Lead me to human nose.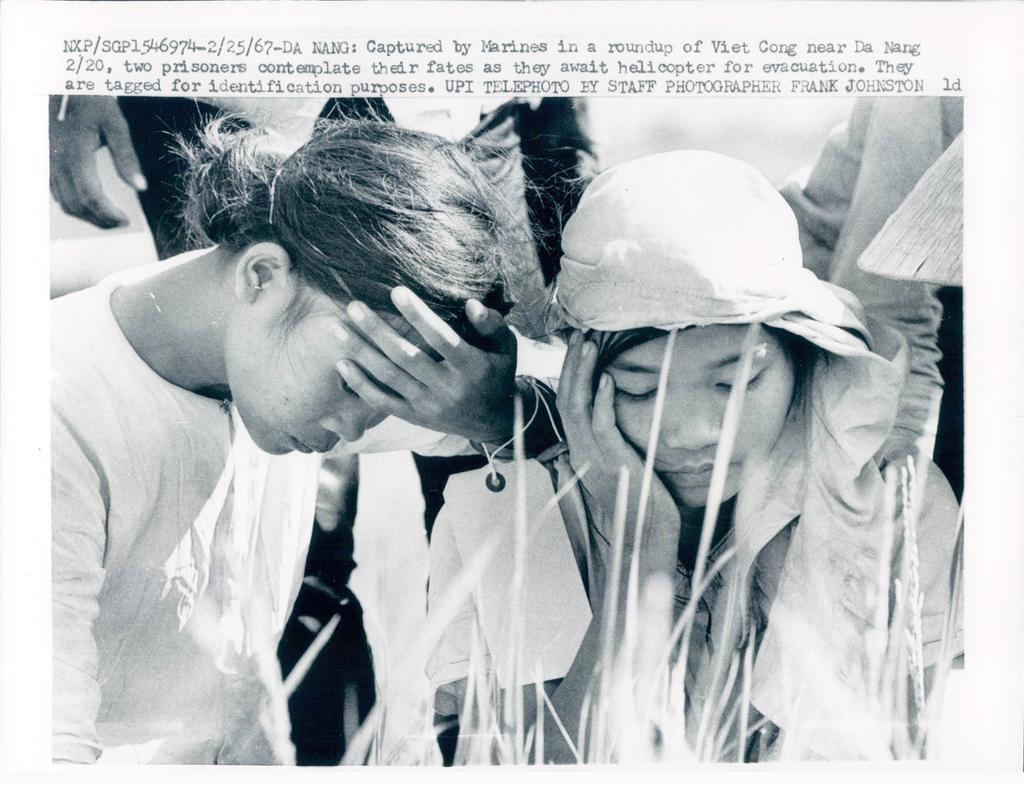
Lead to box(662, 383, 719, 452).
